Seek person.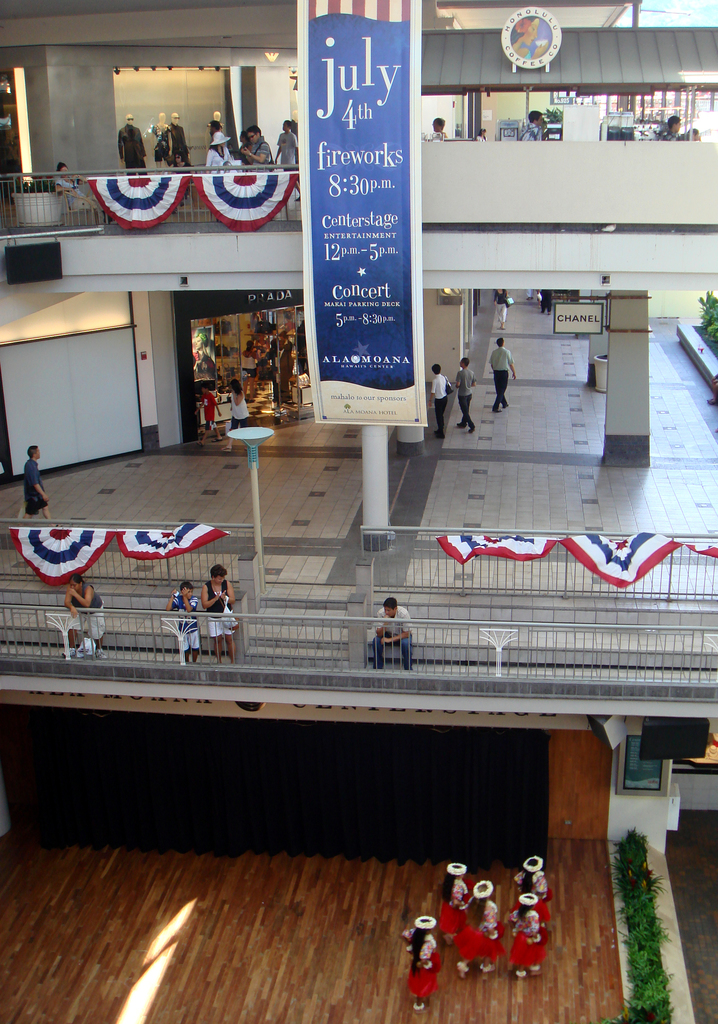
left=453, top=877, right=504, bottom=980.
